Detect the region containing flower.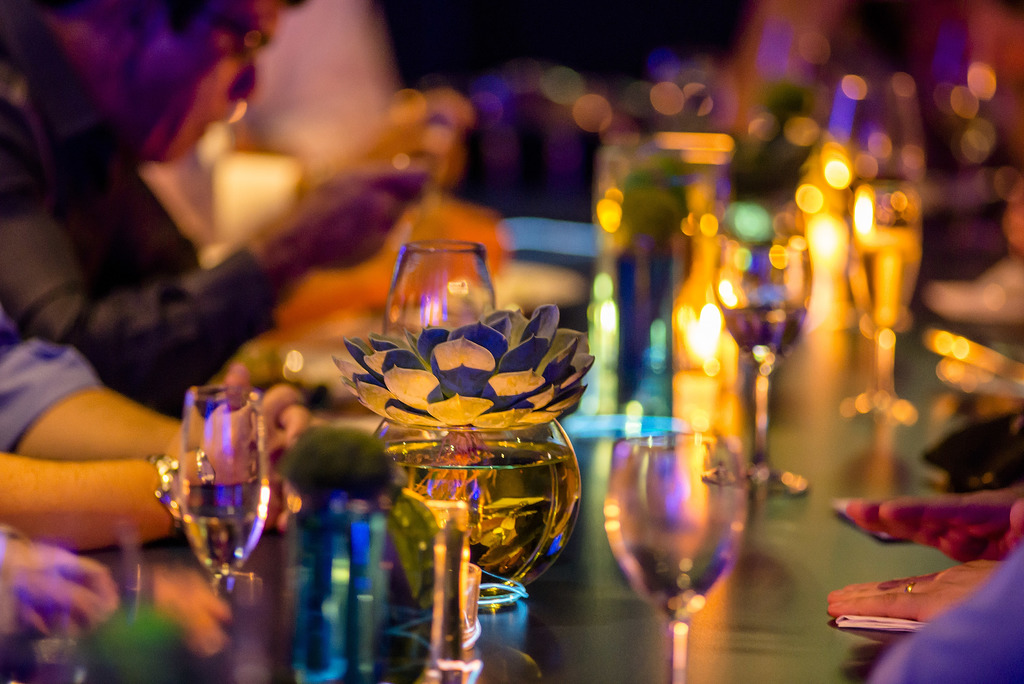
[328,278,586,441].
